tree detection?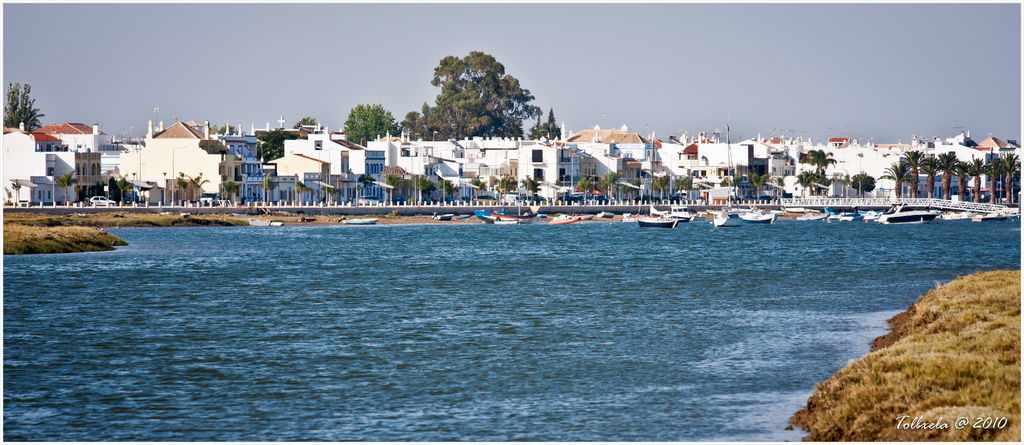
locate(525, 105, 552, 144)
